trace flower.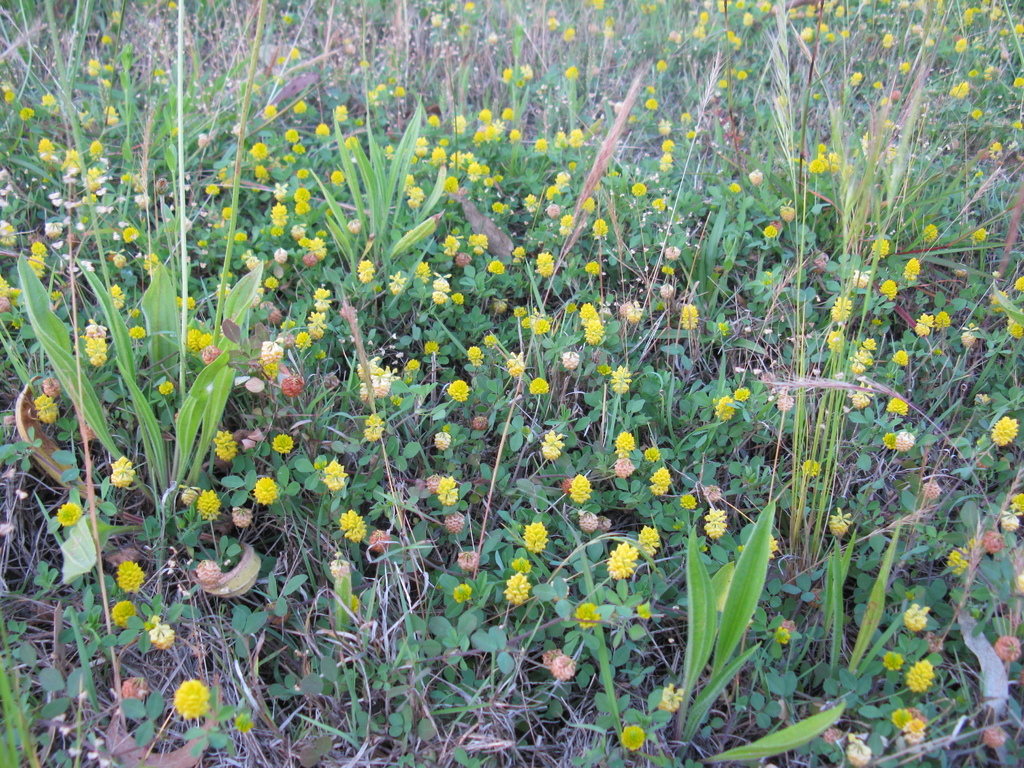
Traced to l=198, t=490, r=221, b=520.
